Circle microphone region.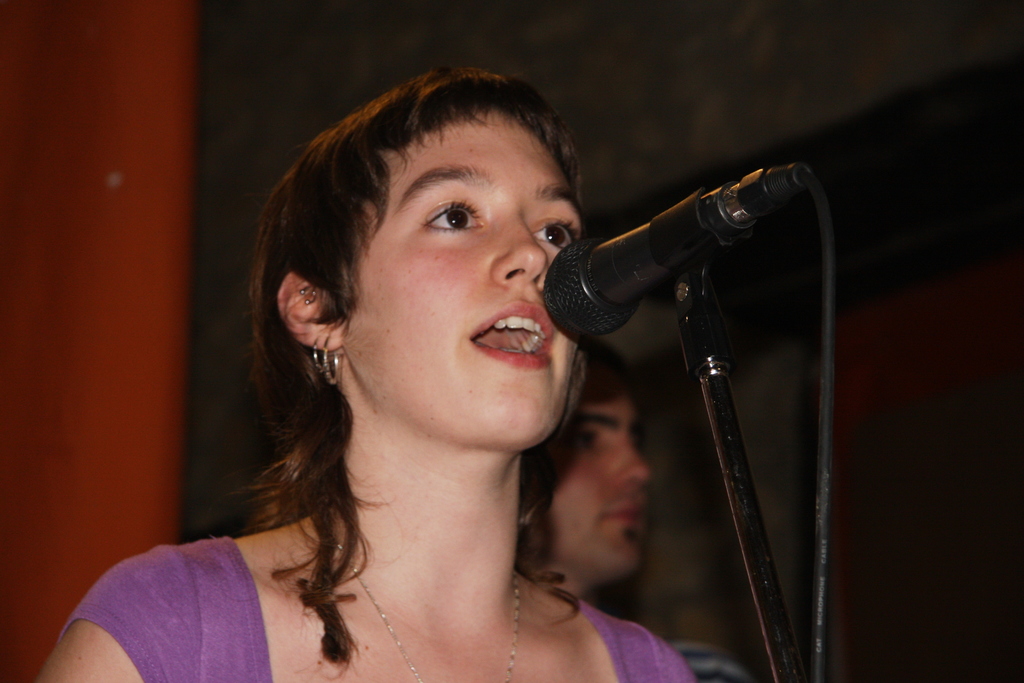
Region: rect(545, 162, 806, 340).
